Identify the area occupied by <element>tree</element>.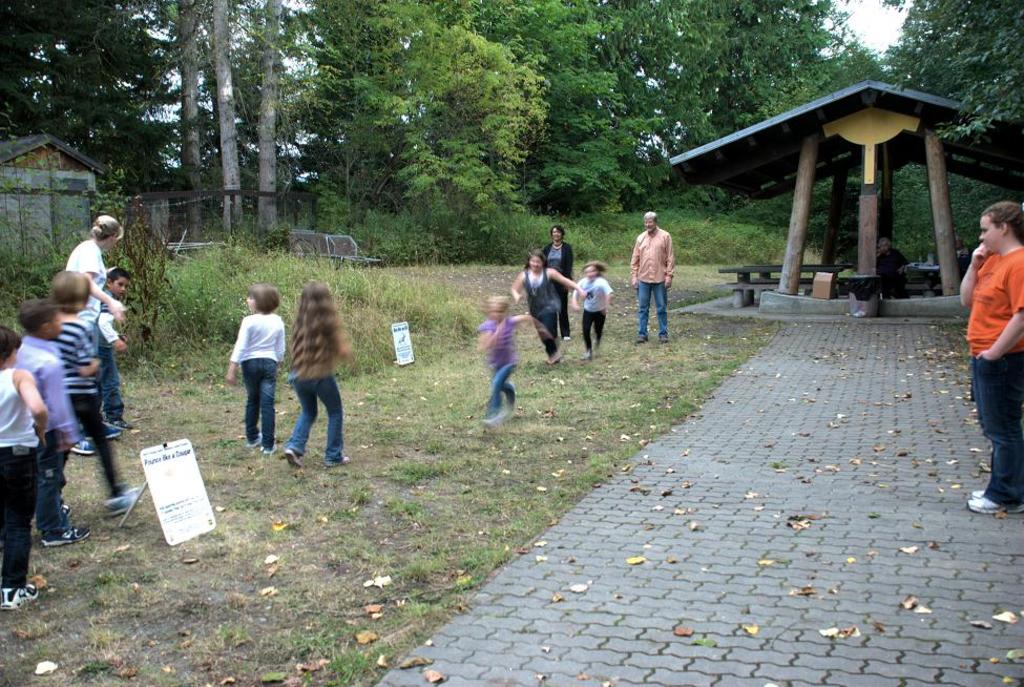
Area: Rect(252, 0, 284, 232).
